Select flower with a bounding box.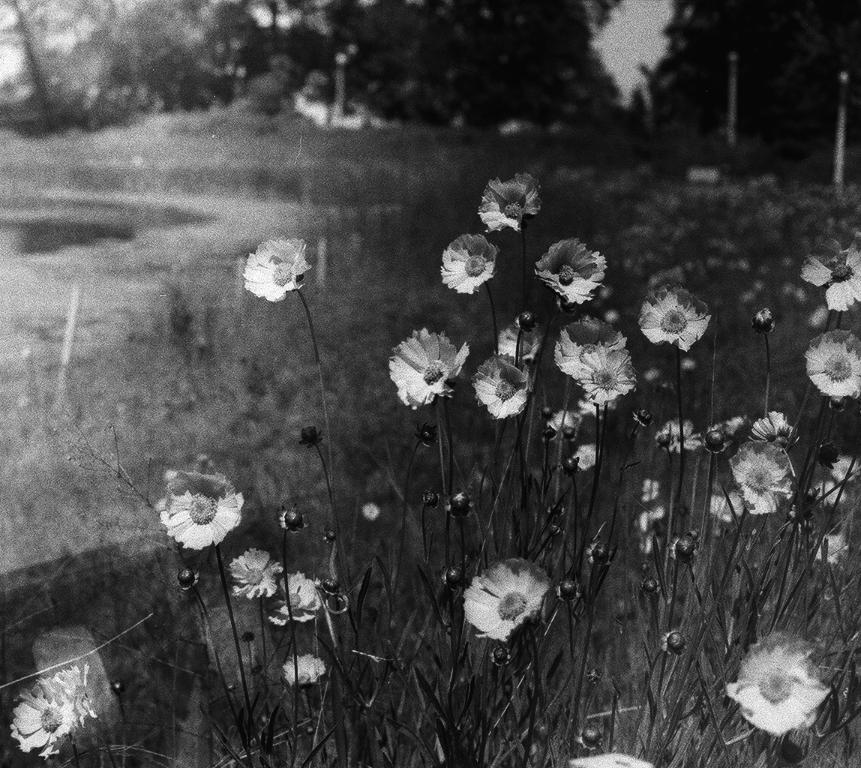
pyautogui.locateOnScreen(433, 229, 502, 293).
